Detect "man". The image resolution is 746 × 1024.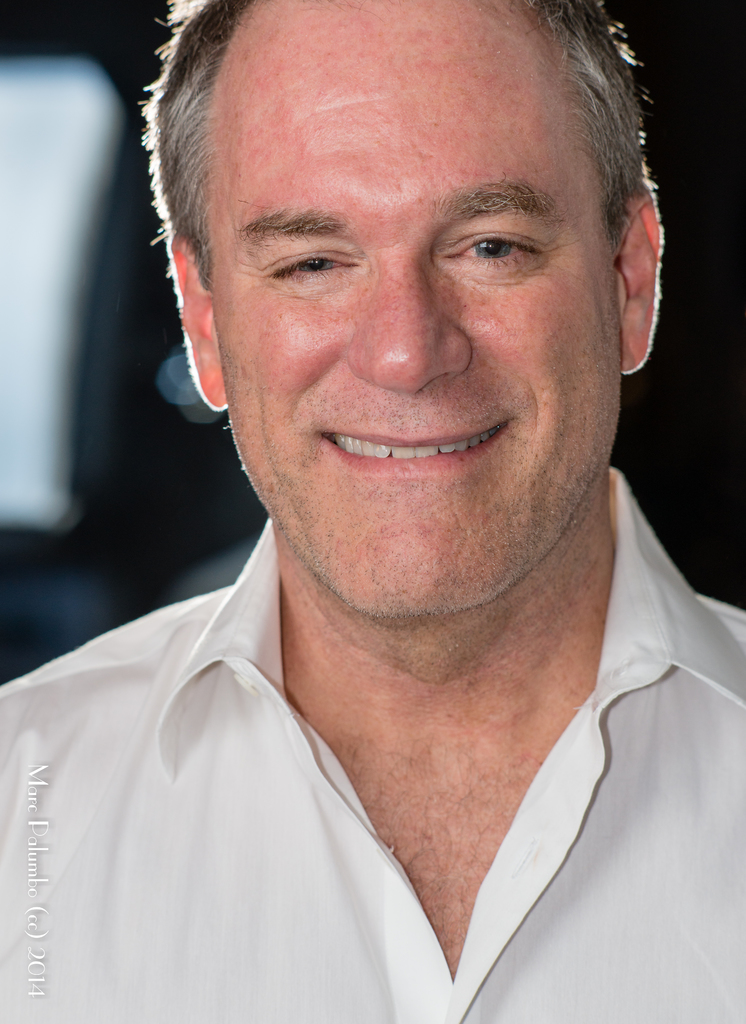
[x1=0, y1=0, x2=745, y2=1023].
